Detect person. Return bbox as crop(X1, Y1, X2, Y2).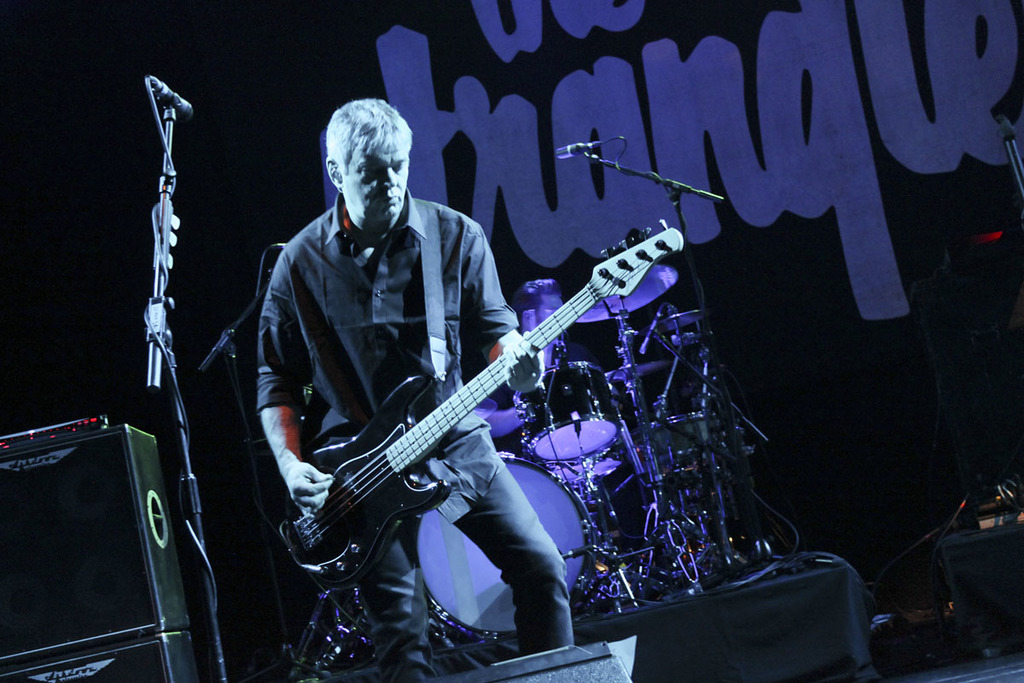
crop(293, 115, 699, 654).
